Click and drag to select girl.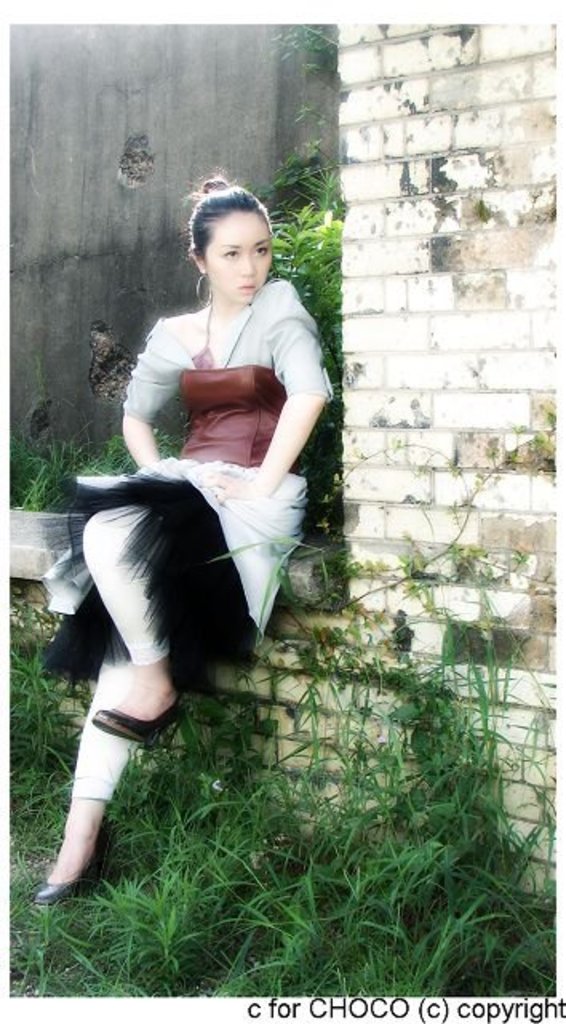
Selection: box(29, 160, 334, 909).
